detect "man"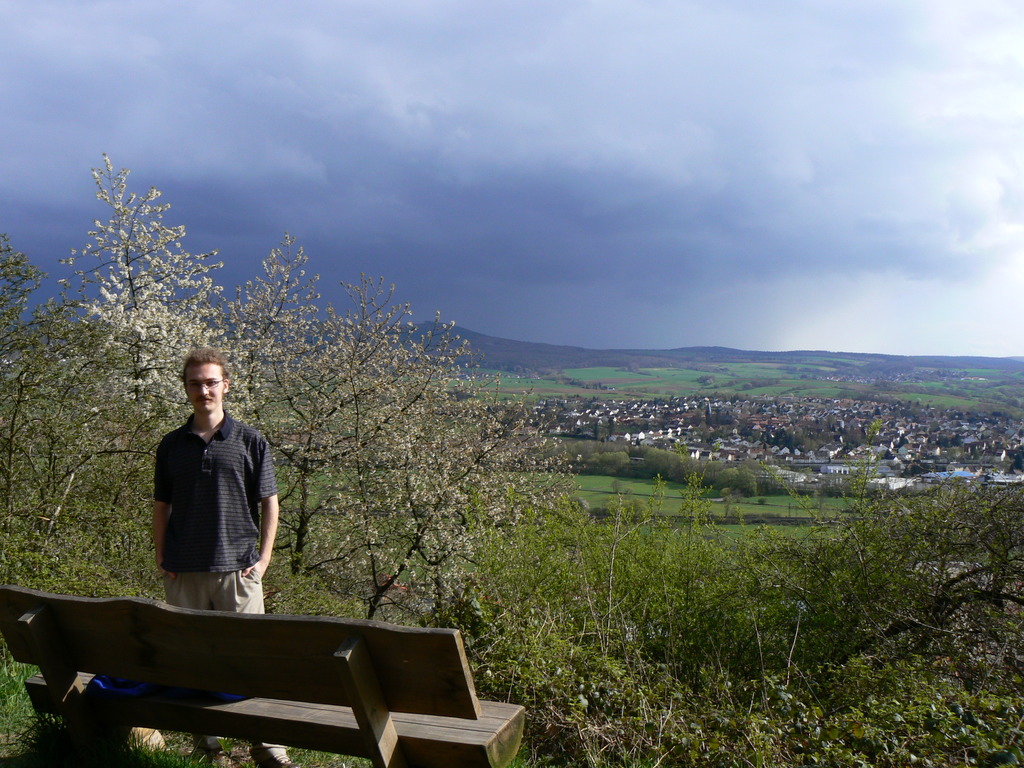
[126,346,298,633]
